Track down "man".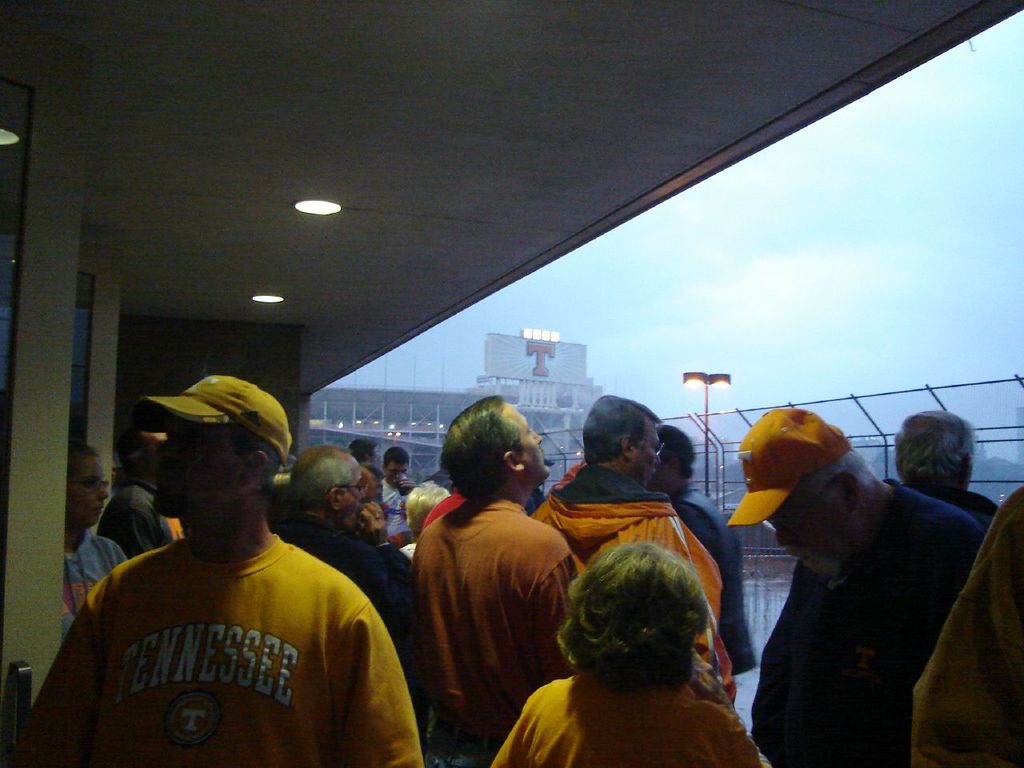
Tracked to [270,447,446,762].
